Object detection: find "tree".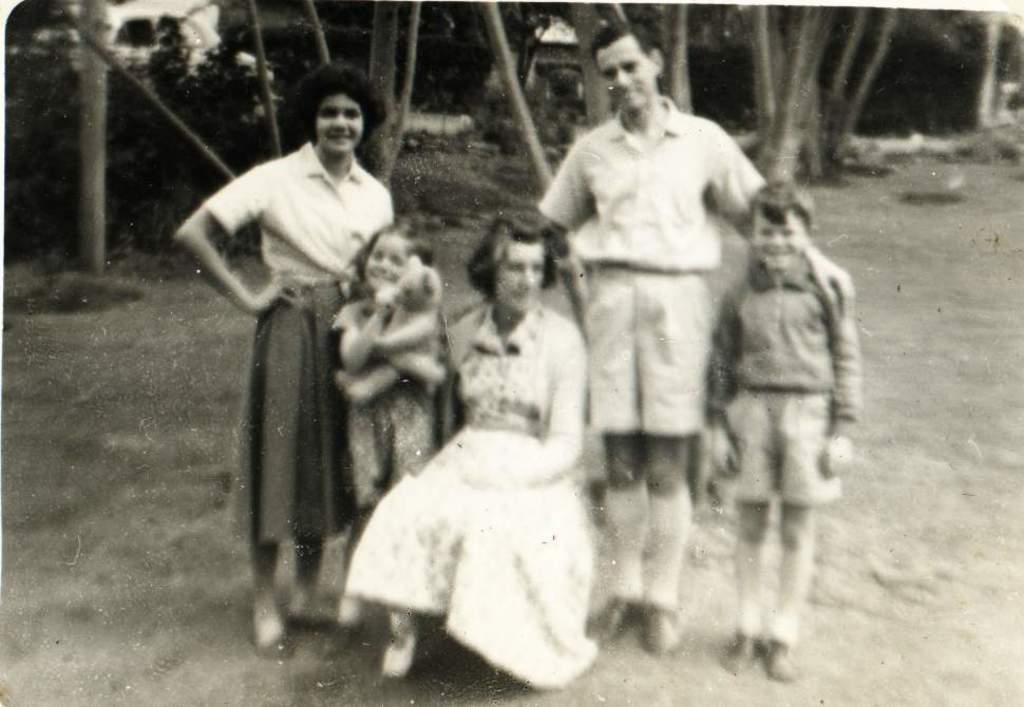
15 0 286 251.
